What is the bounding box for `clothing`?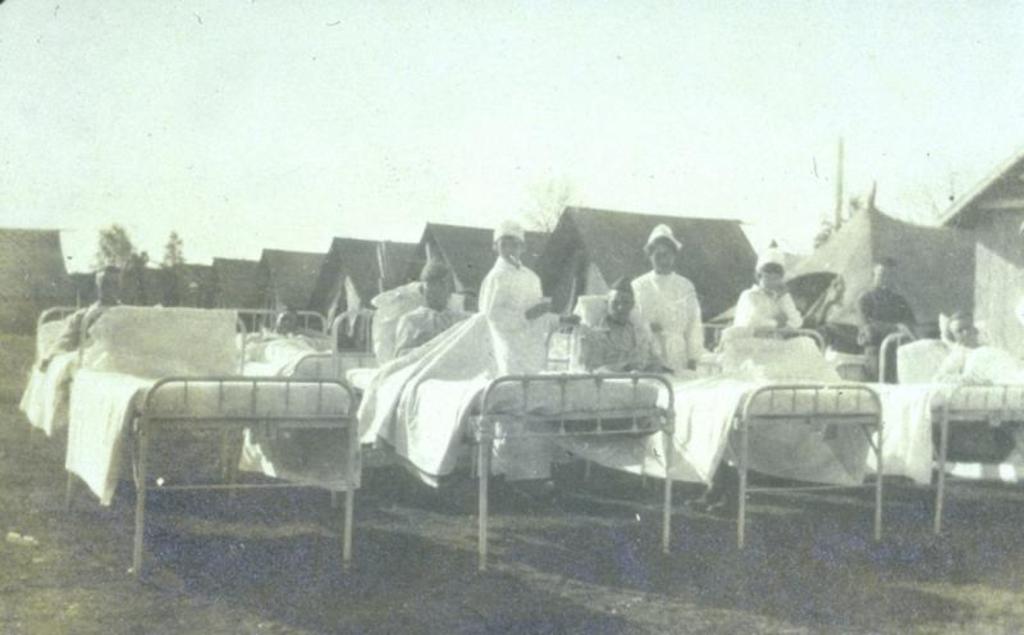
<box>941,343,998,387</box>.
